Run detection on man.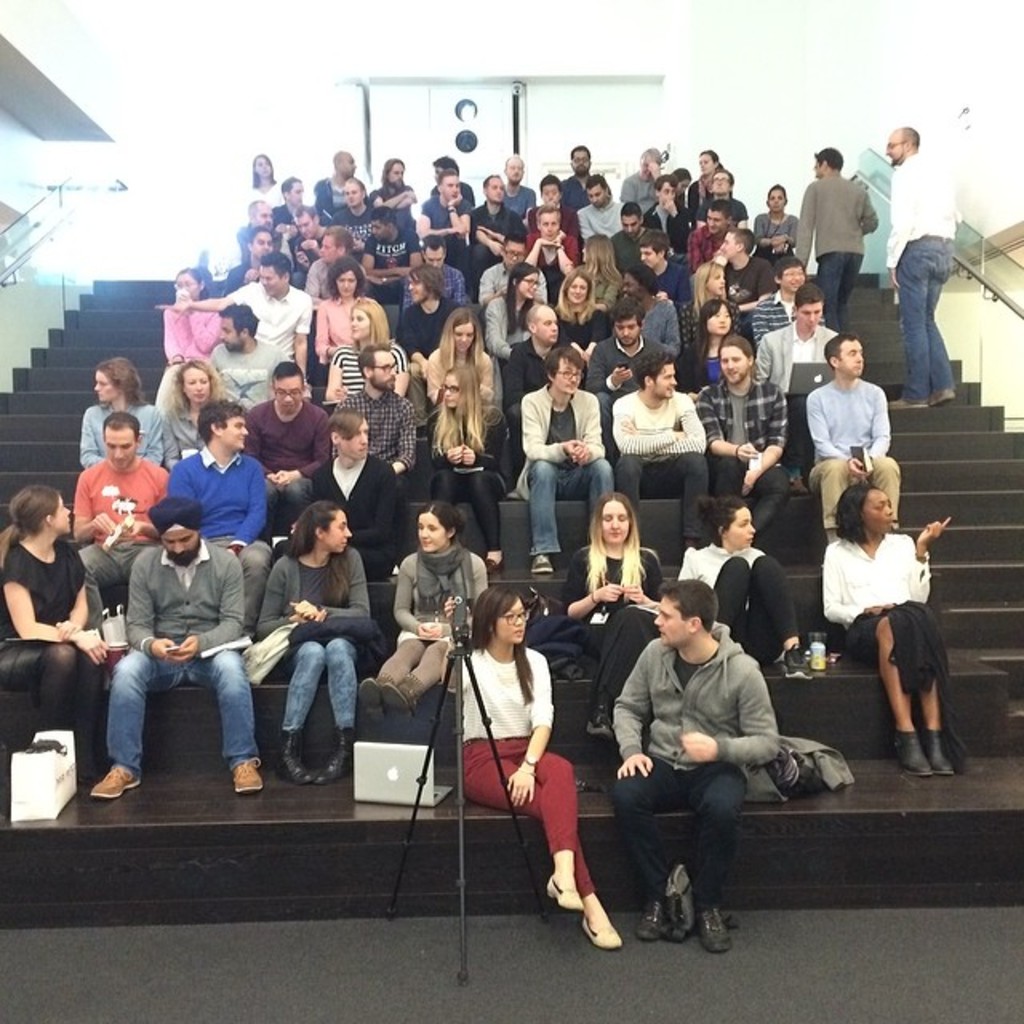
Result: [717,232,766,341].
